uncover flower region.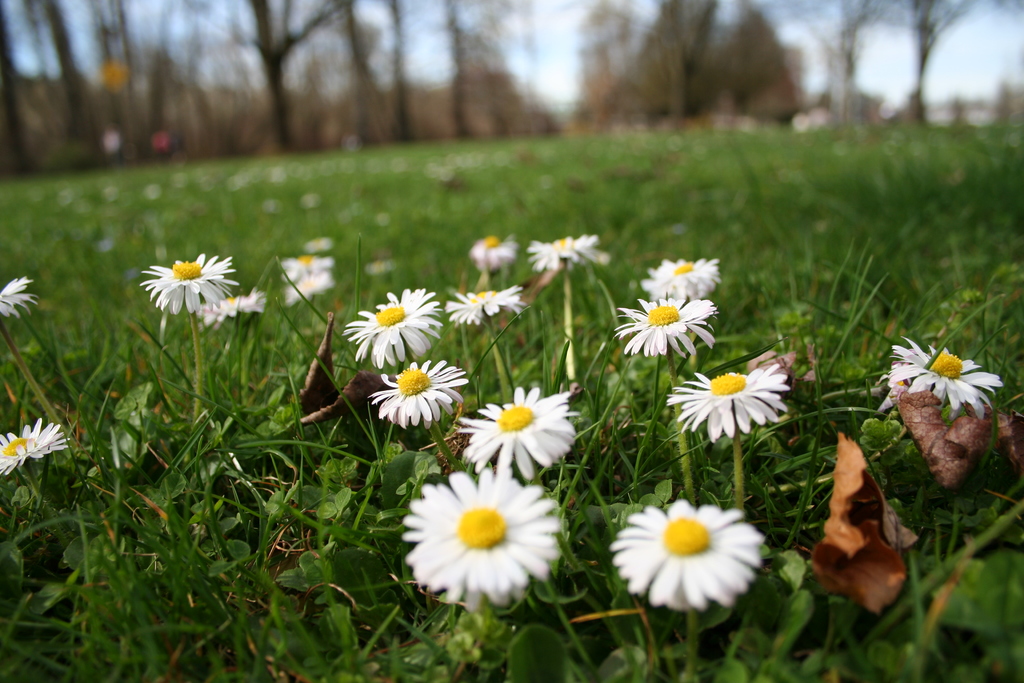
Uncovered: <bbox>401, 475, 566, 607</bbox>.
